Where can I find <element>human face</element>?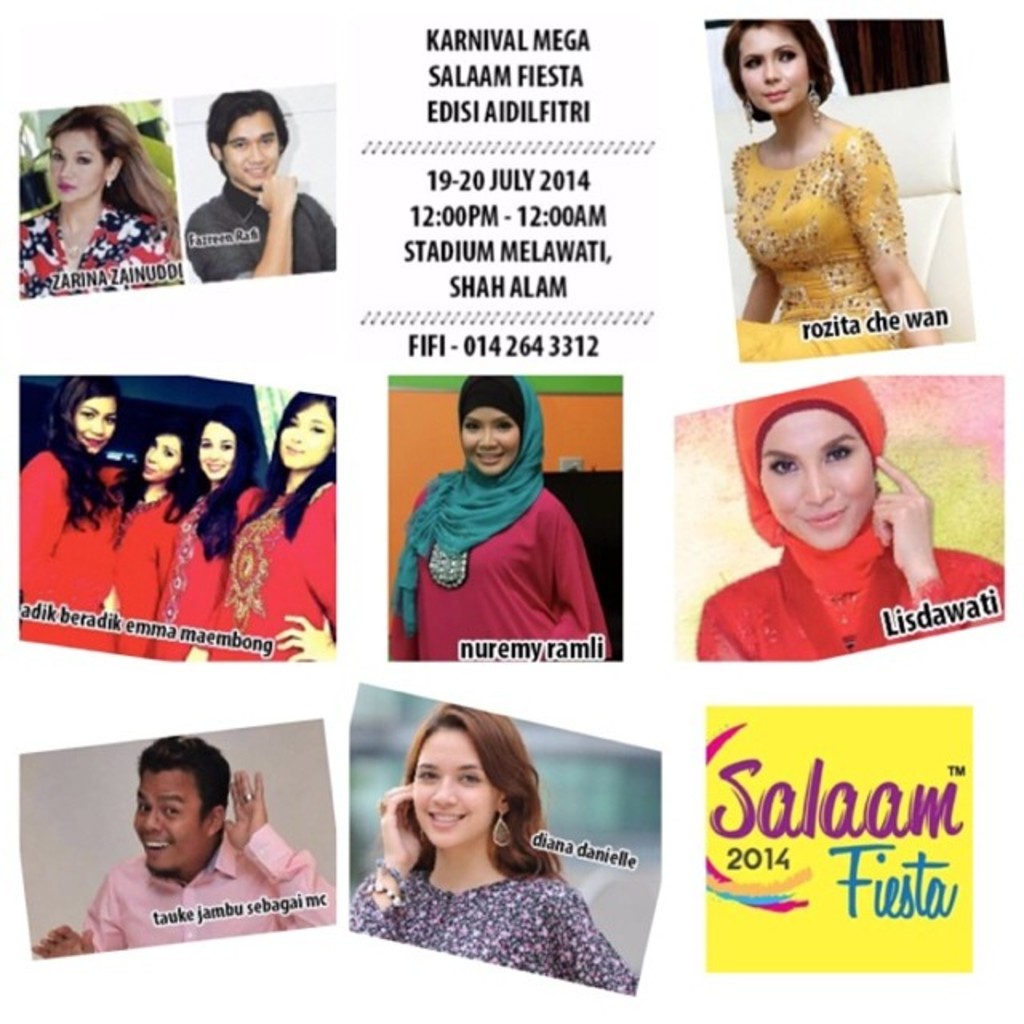
You can find it at bbox(762, 411, 870, 552).
